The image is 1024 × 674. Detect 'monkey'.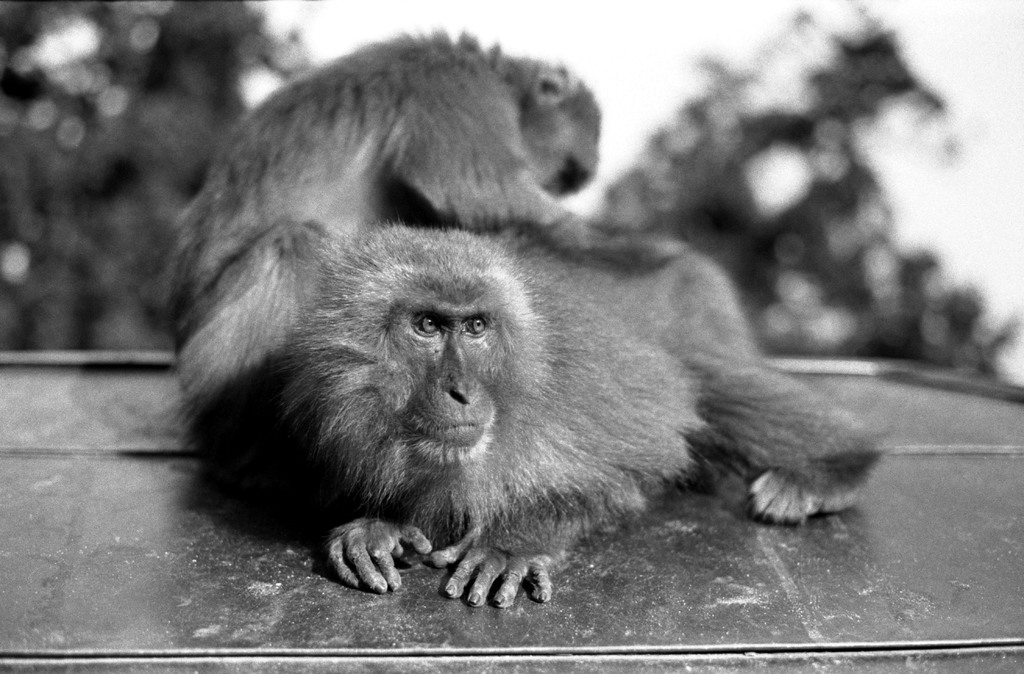
Detection: (left=195, top=200, right=876, bottom=579).
